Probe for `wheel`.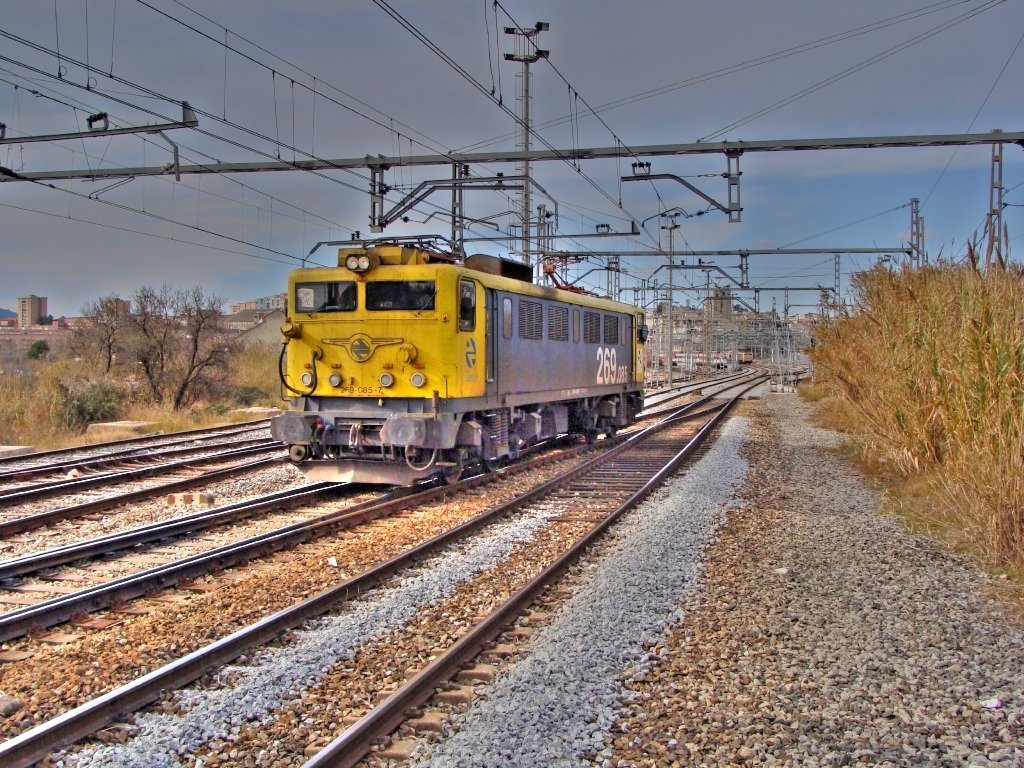
Probe result: x1=484 y1=459 x2=505 y2=476.
